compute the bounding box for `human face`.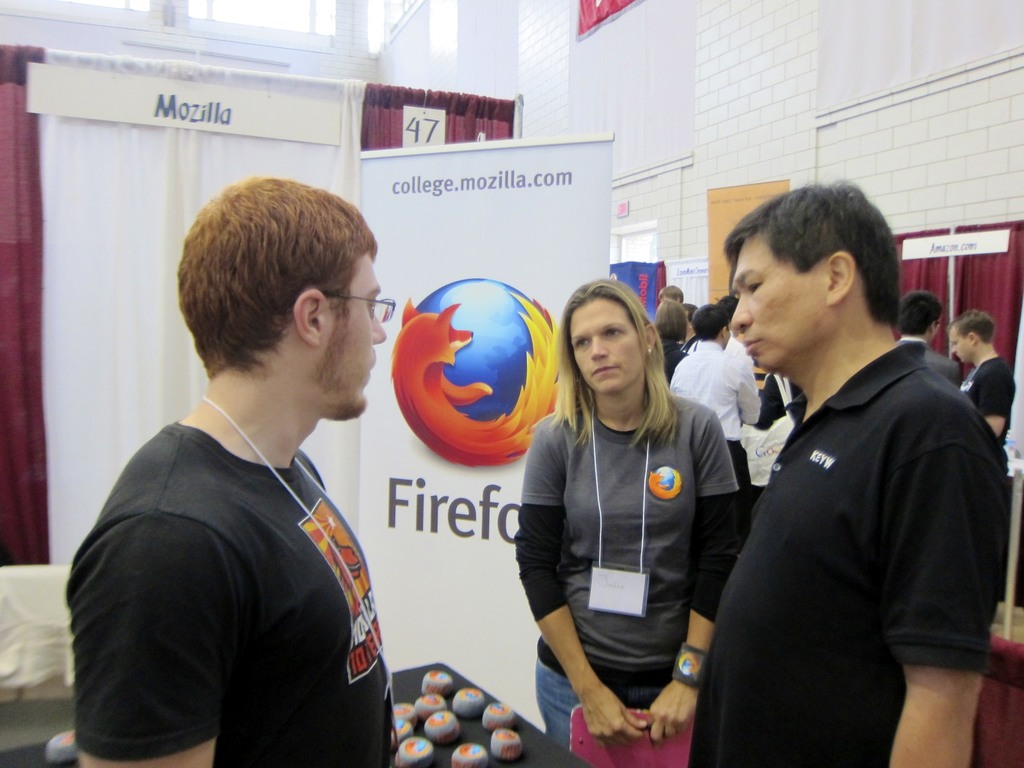
727 230 833 374.
